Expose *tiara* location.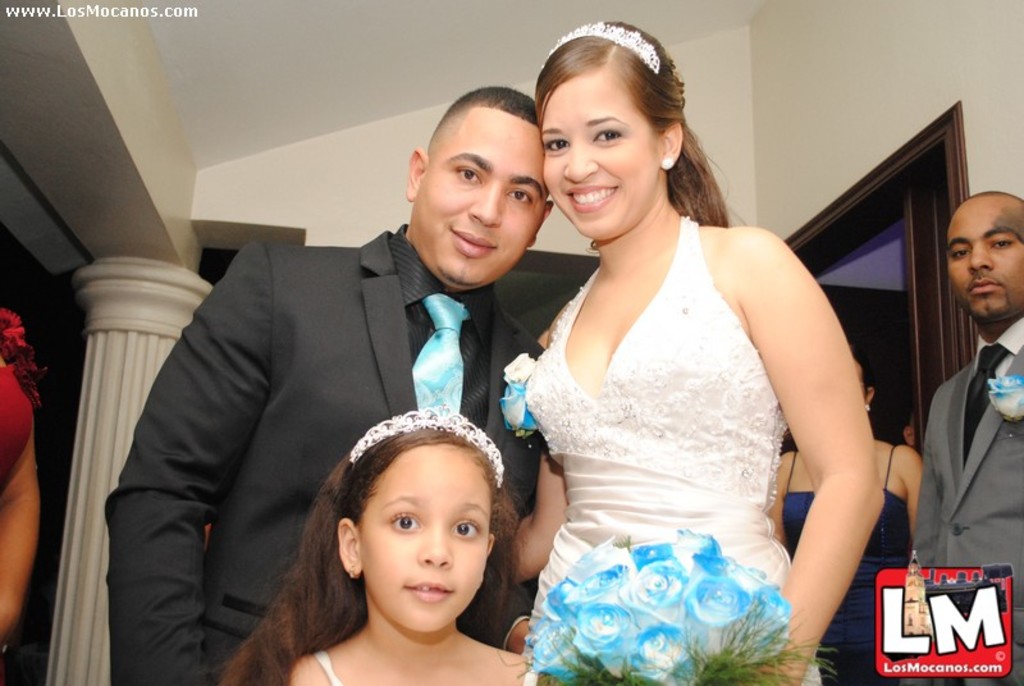
Exposed at region(349, 407, 503, 490).
